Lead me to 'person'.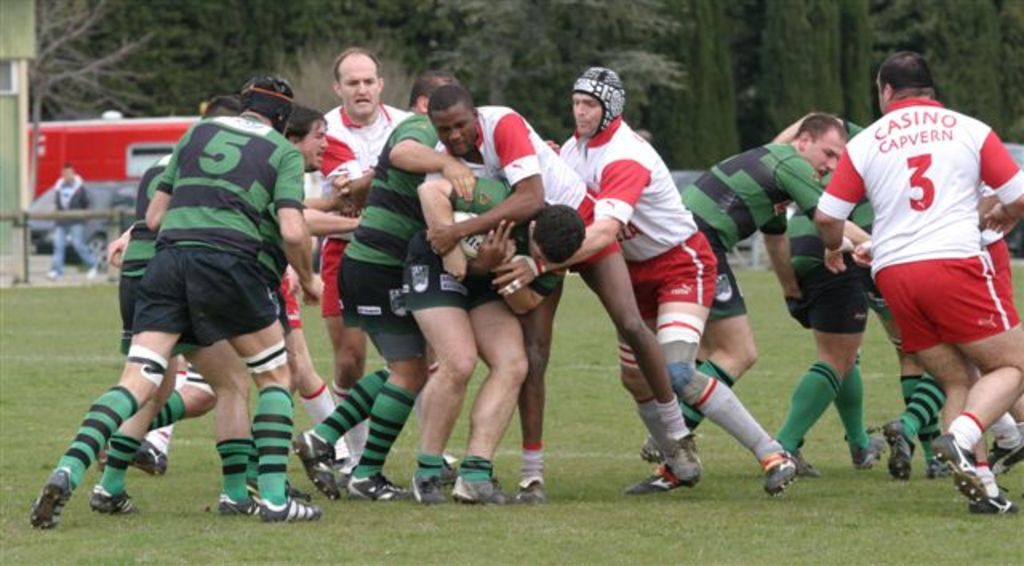
Lead to (427, 85, 704, 508).
